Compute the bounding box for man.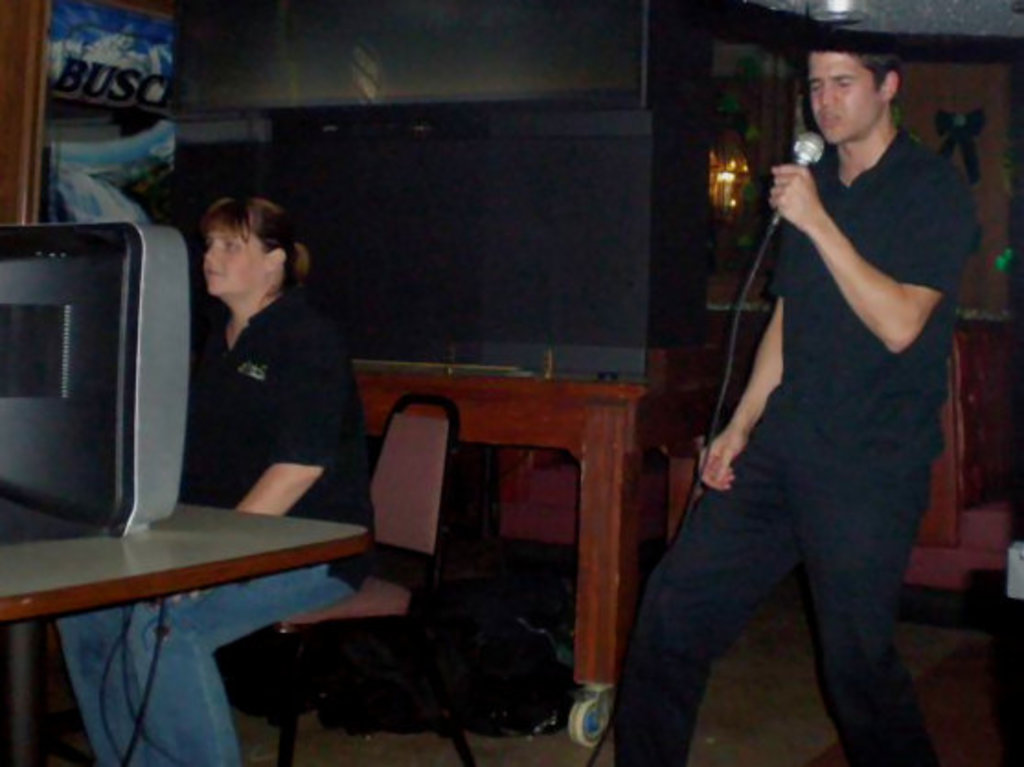
610, 55, 973, 765.
